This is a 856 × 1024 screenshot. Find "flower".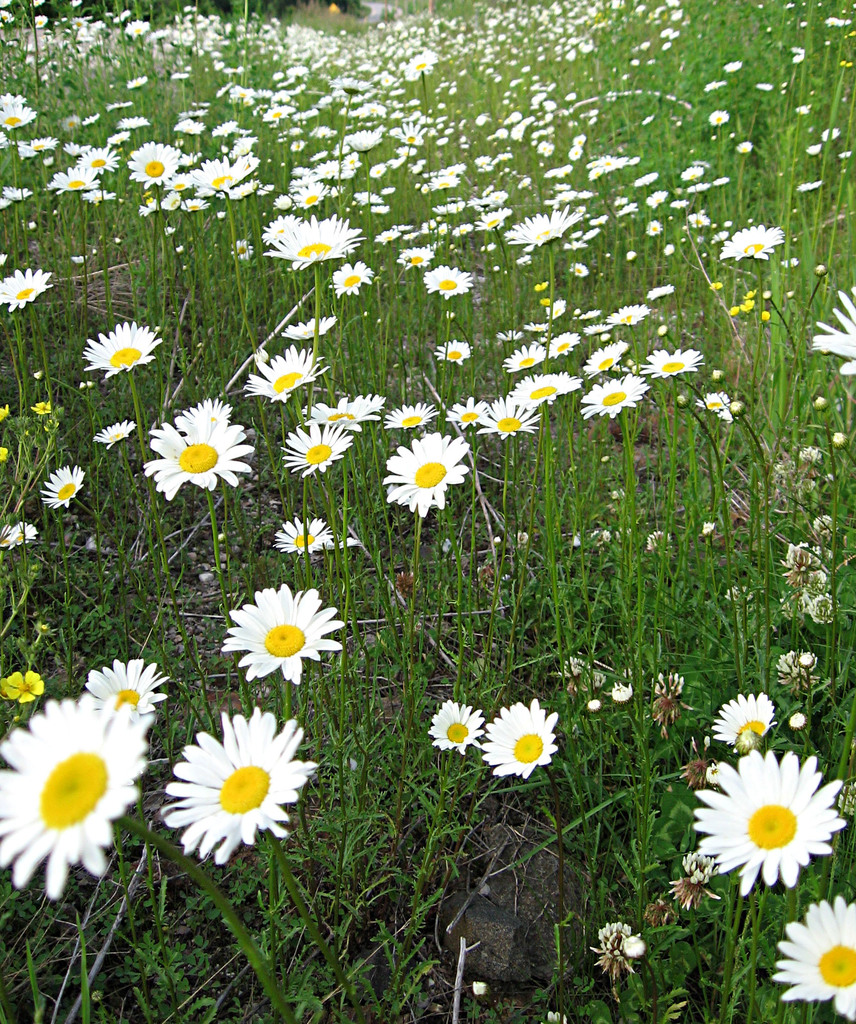
Bounding box: 691, 751, 848, 897.
